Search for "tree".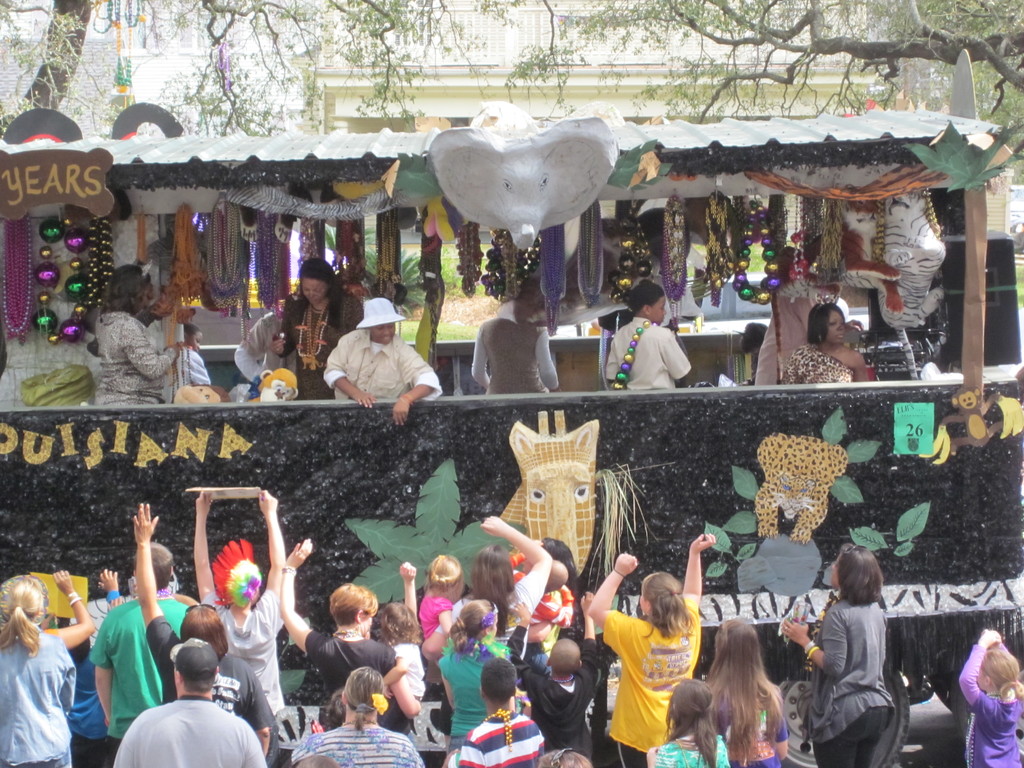
Found at BBox(305, 0, 452, 134).
